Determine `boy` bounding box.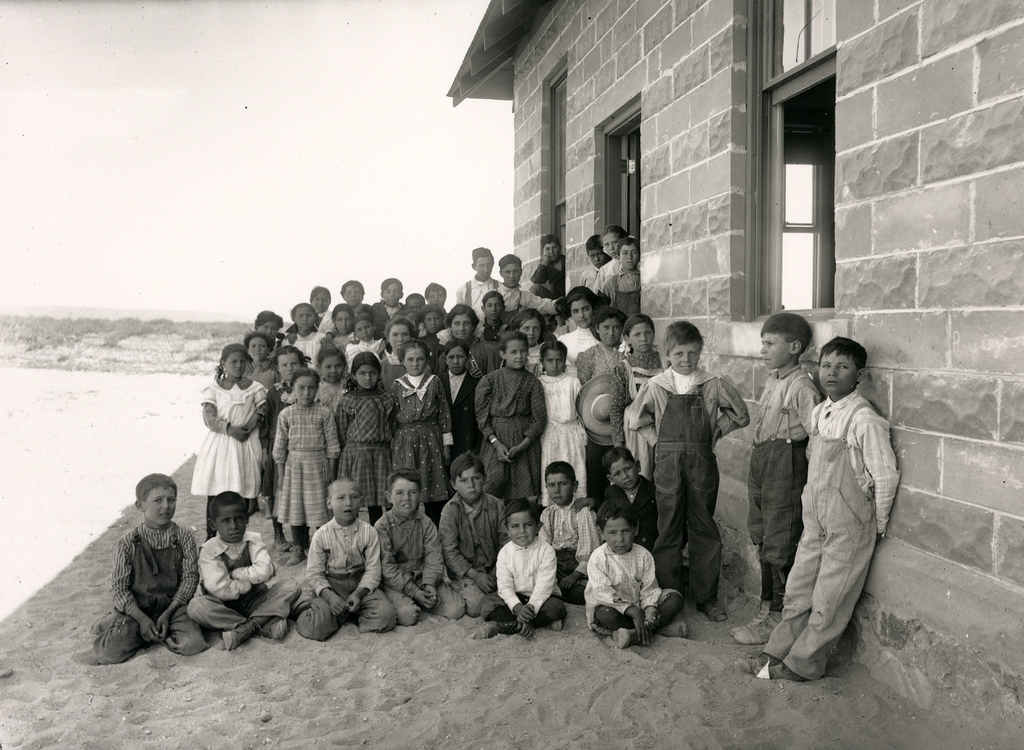
Determined: box(84, 467, 201, 673).
